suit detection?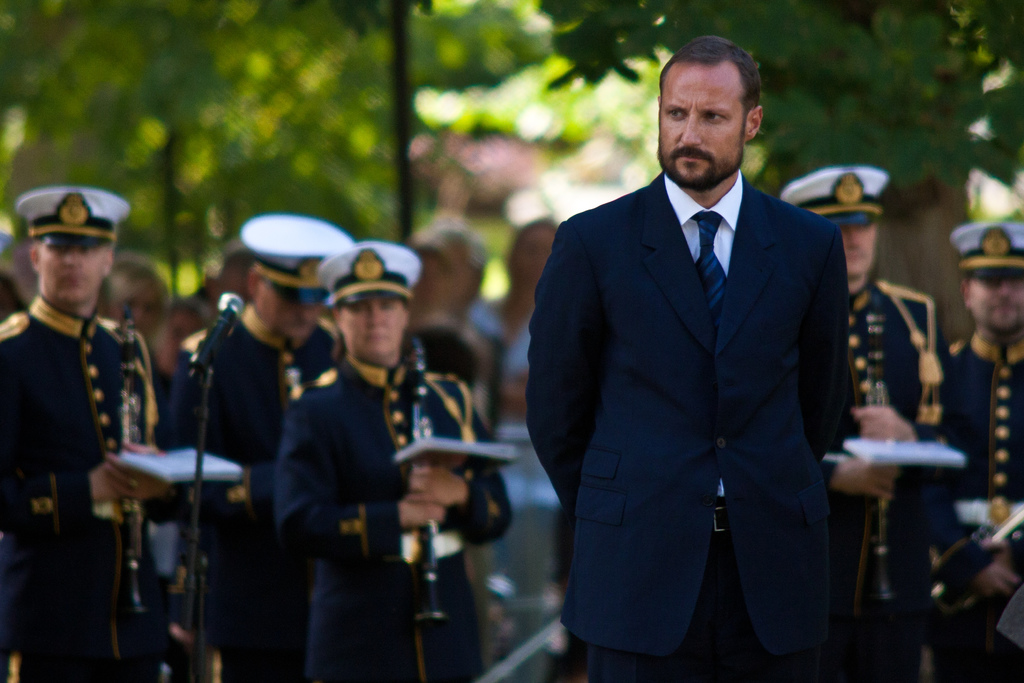
(x1=845, y1=274, x2=941, y2=682)
